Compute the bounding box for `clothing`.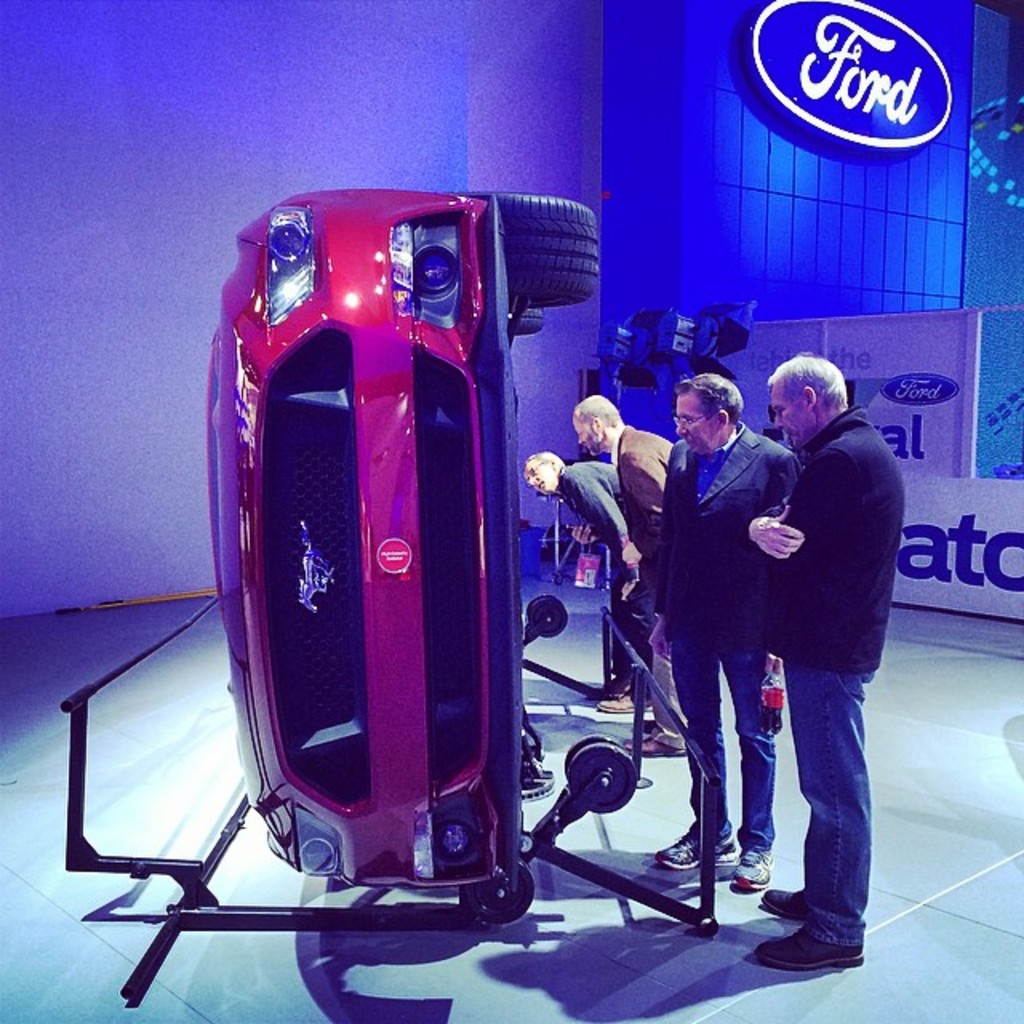
detection(760, 410, 901, 946).
